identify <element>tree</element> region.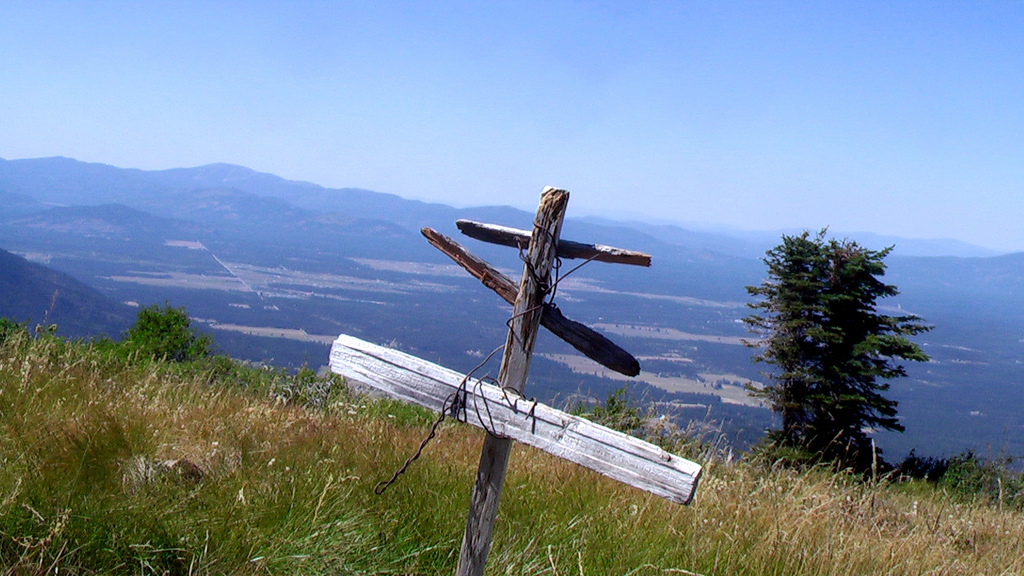
Region: <box>766,230,933,490</box>.
